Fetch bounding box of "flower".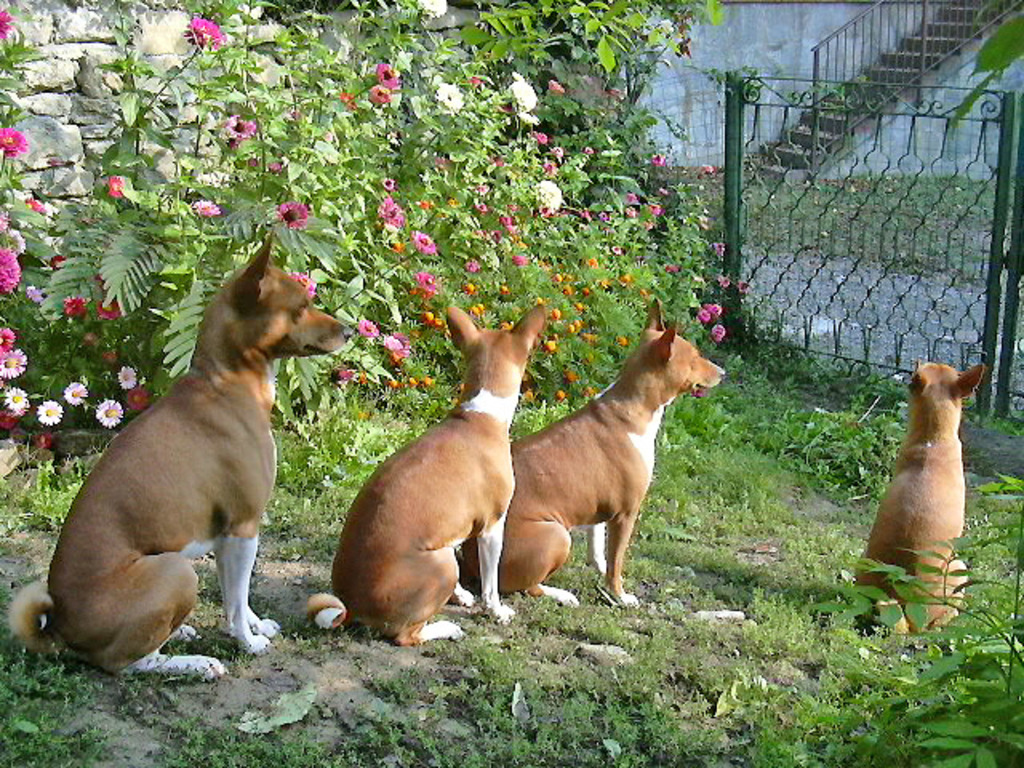
Bbox: box=[384, 198, 403, 226].
